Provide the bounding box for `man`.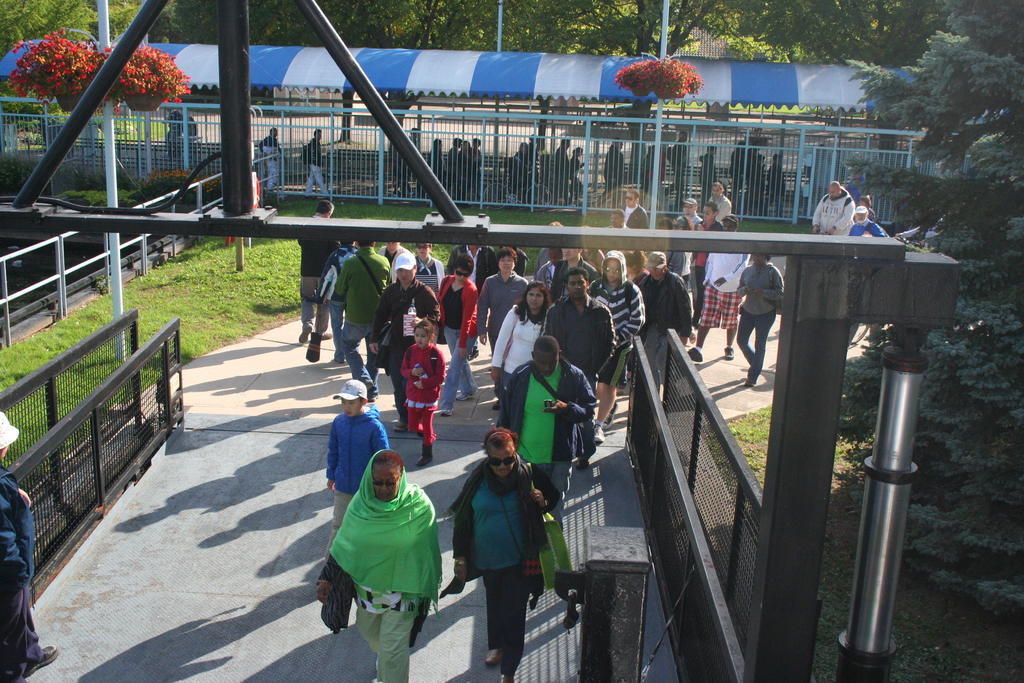
707,183,733,221.
